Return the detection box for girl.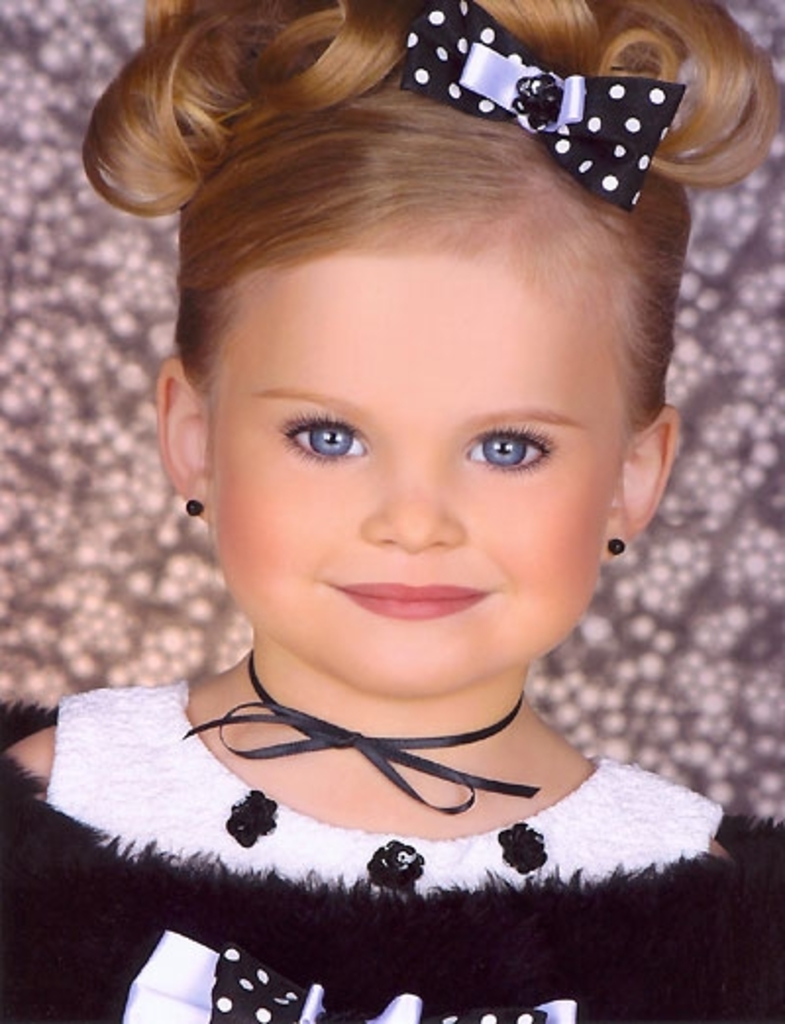
[x1=0, y1=0, x2=783, y2=1022].
